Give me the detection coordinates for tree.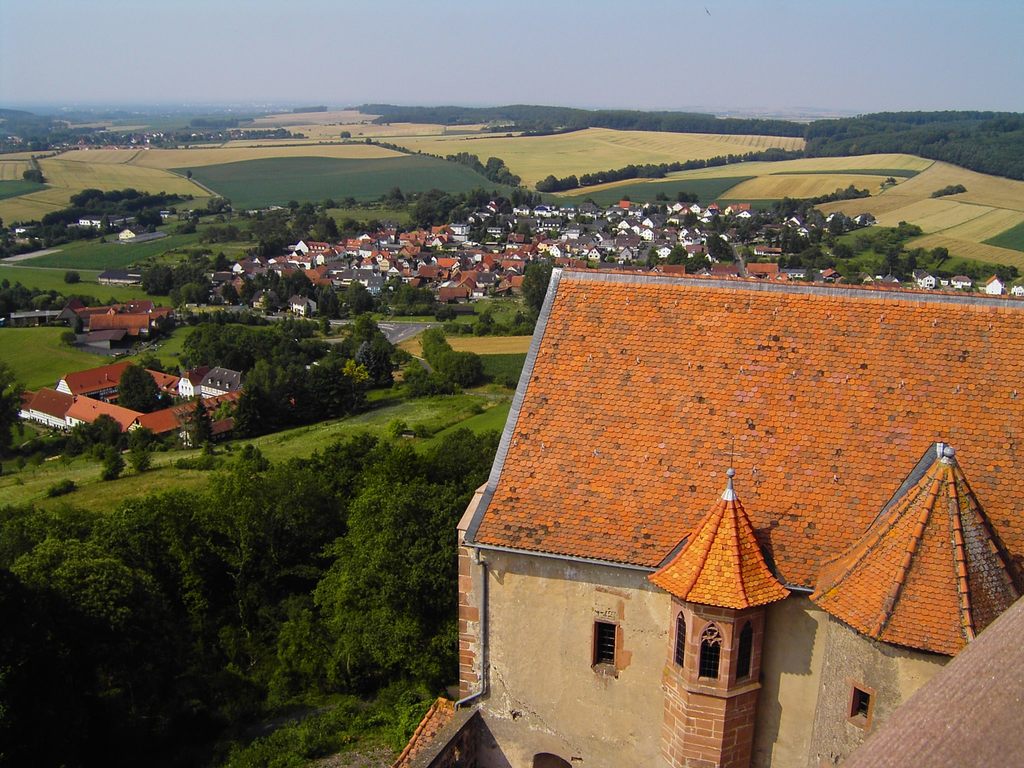
{"x1": 131, "y1": 445, "x2": 152, "y2": 477}.
